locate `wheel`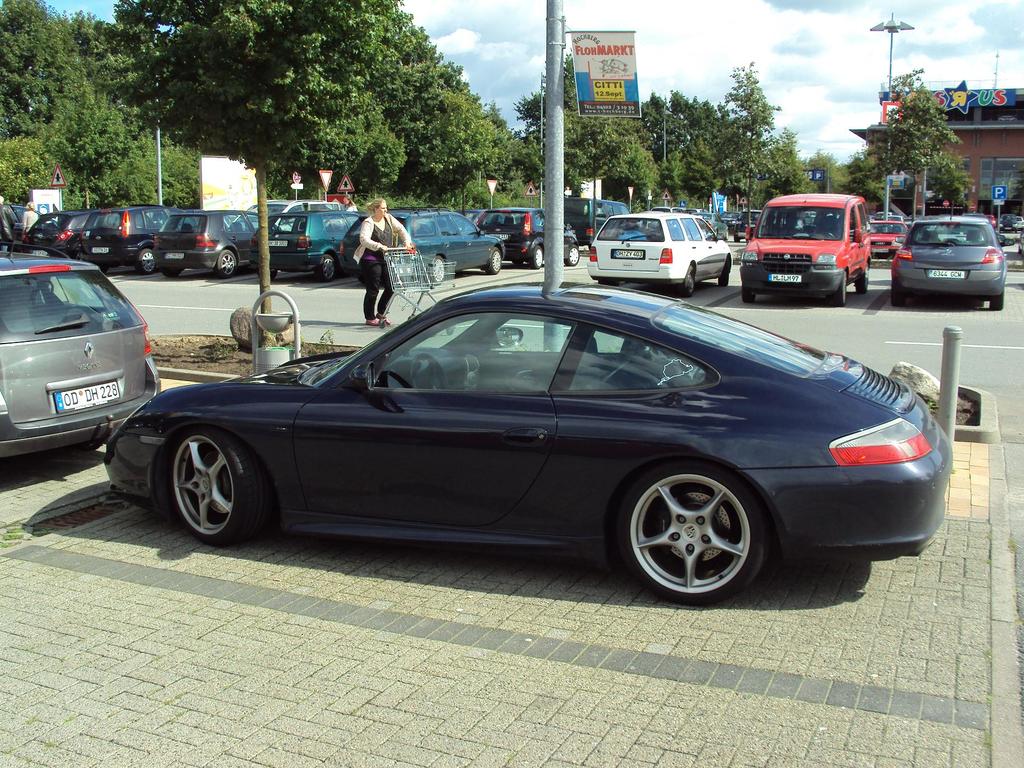
detection(563, 244, 582, 266)
